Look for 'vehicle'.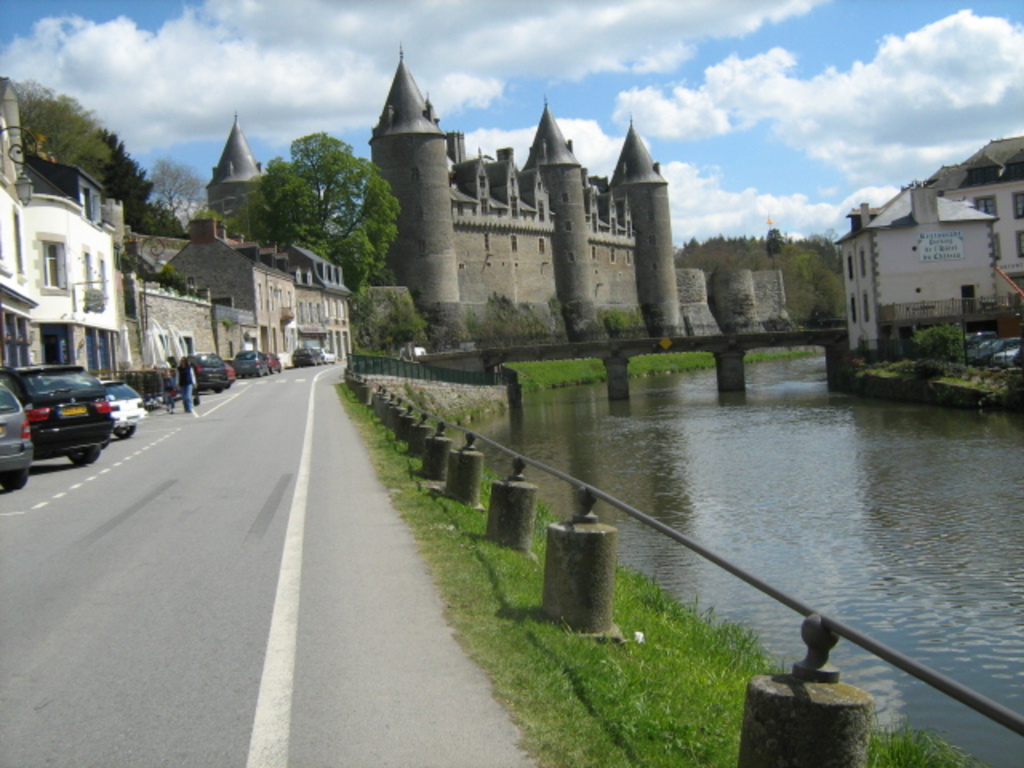
Found: [187, 350, 232, 392].
